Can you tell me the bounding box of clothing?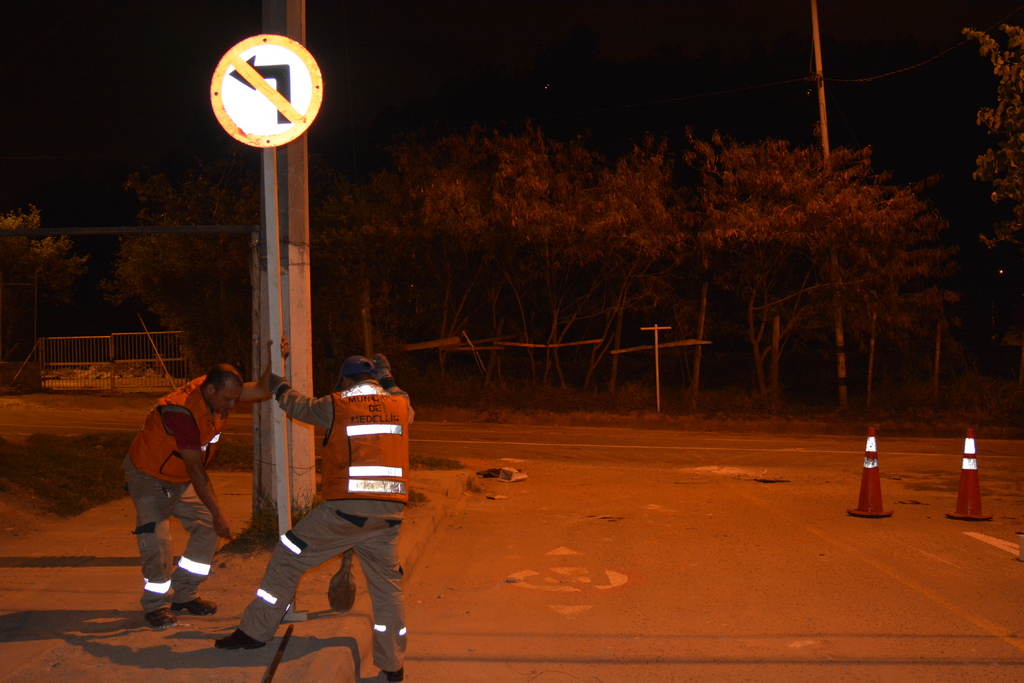
[x1=237, y1=373, x2=415, y2=672].
